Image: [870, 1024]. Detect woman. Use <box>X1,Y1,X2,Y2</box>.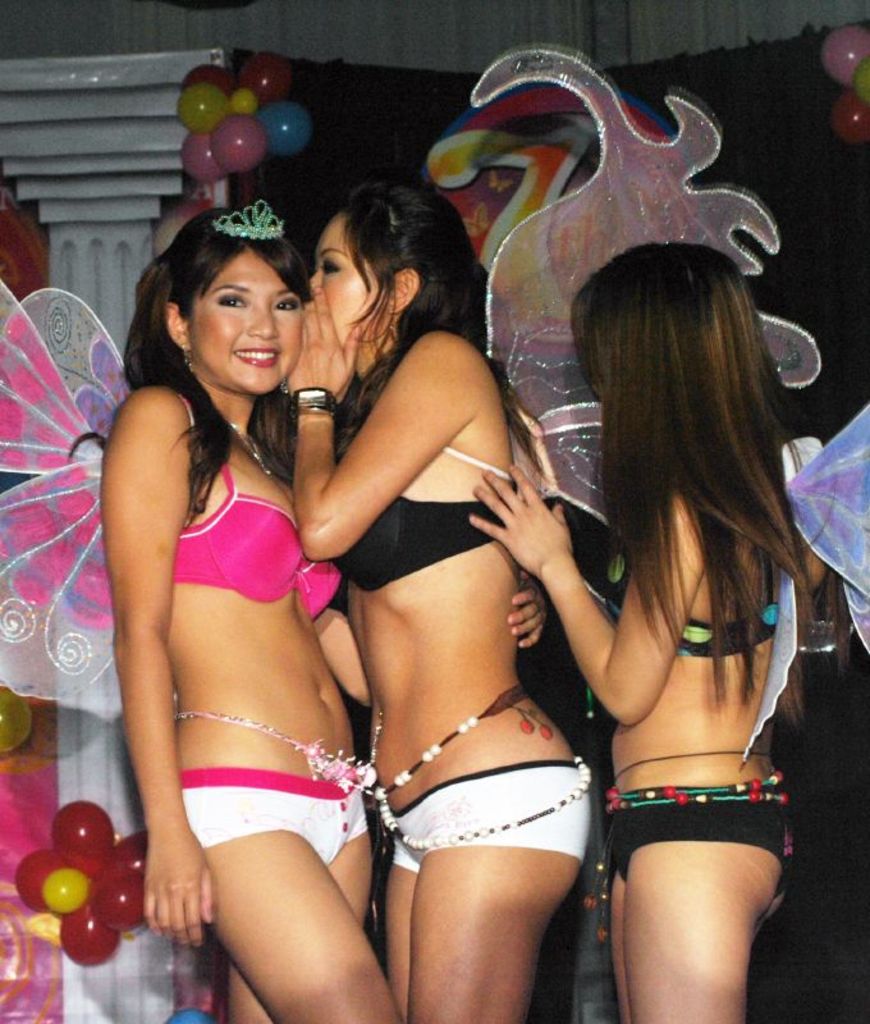
<box>293,183,595,1023</box>.
